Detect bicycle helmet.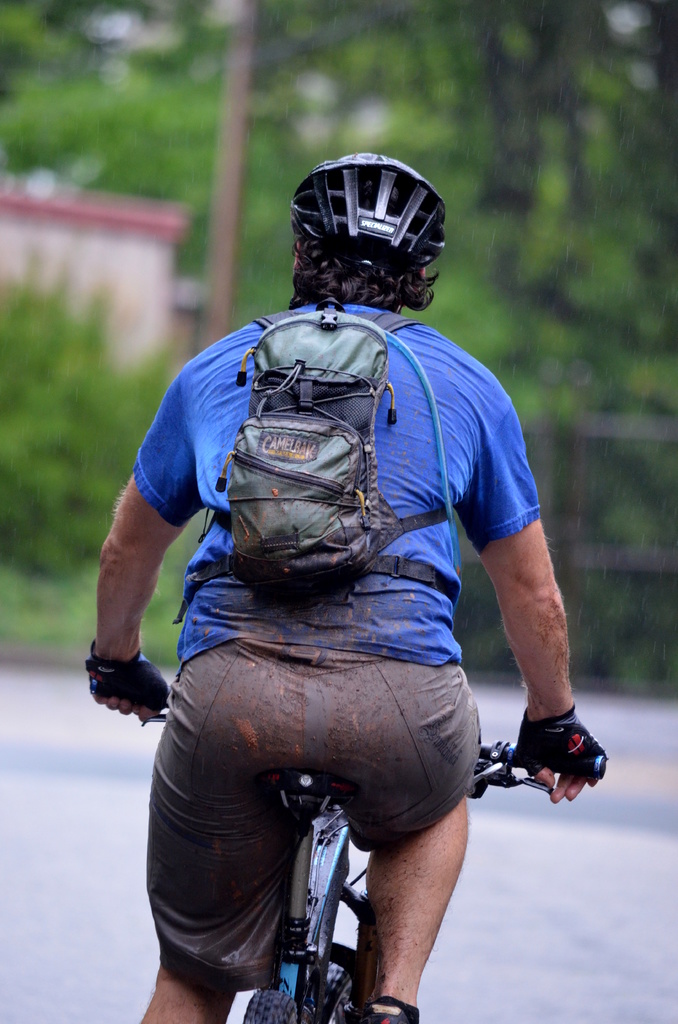
Detected at Rect(289, 145, 448, 276).
